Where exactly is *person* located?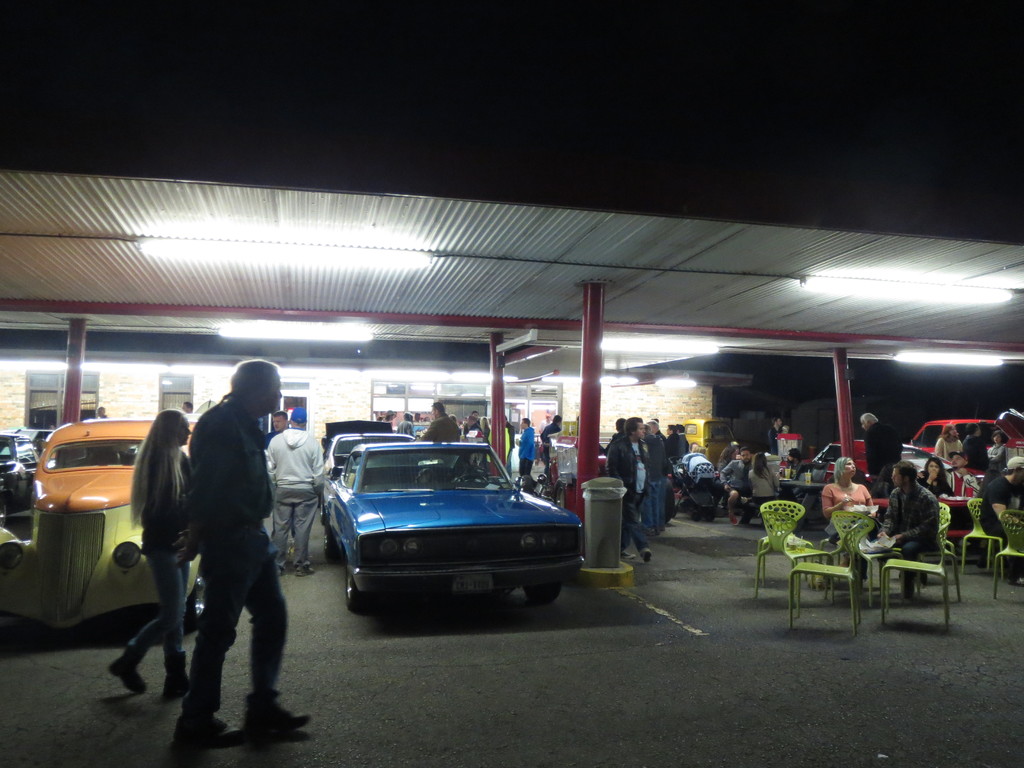
Its bounding box is BBox(262, 403, 332, 579).
